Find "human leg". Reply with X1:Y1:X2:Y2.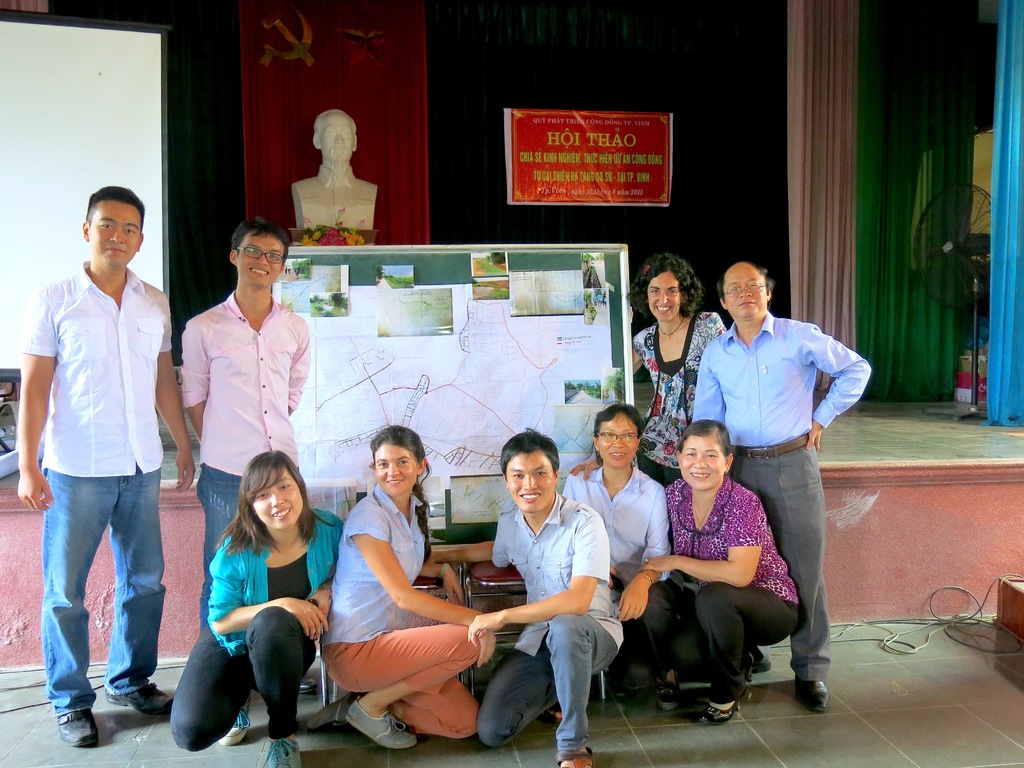
337:628:486:745.
